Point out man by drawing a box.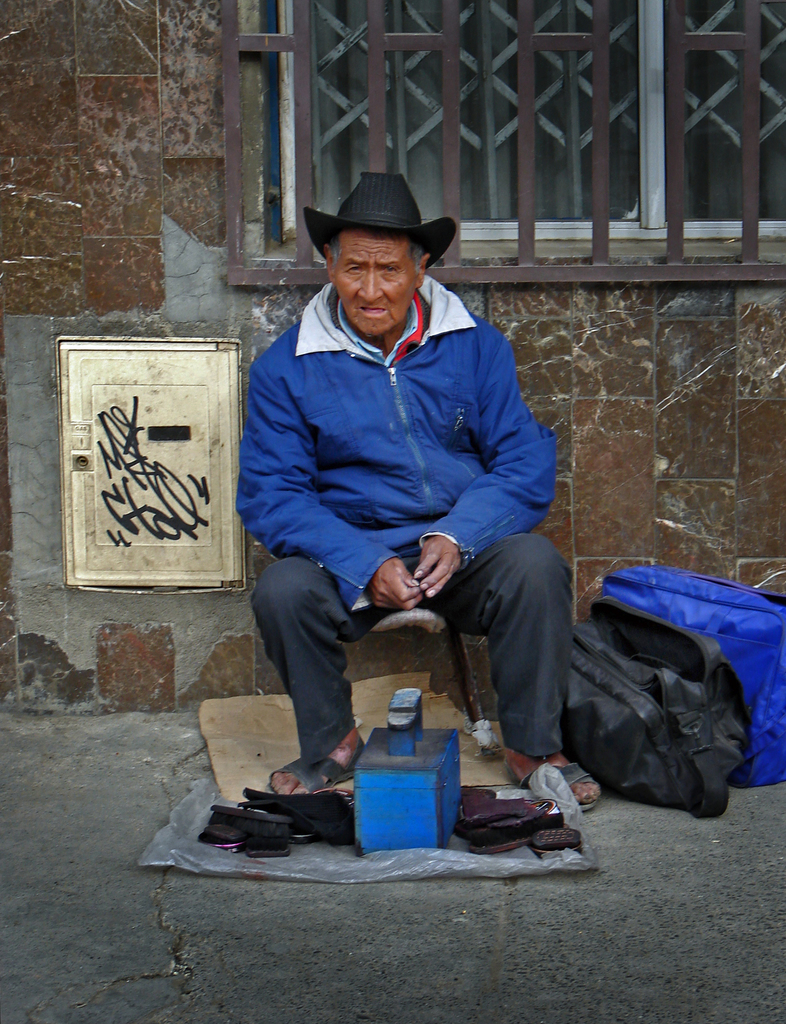
[227, 167, 602, 820].
